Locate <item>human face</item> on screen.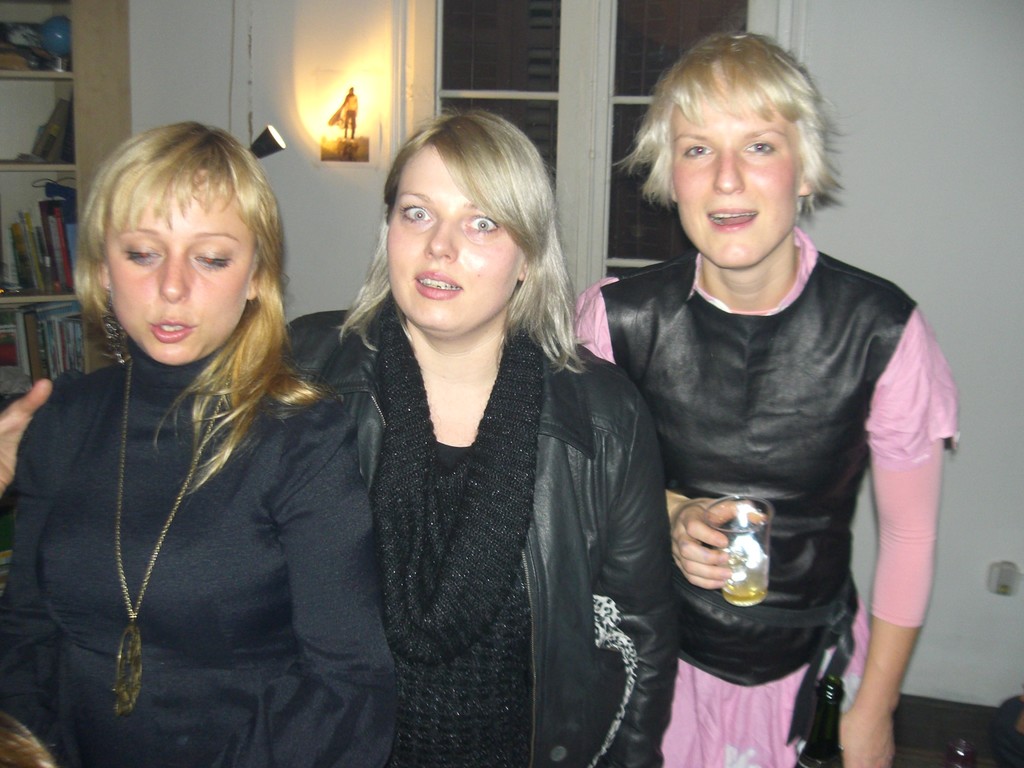
On screen at 668 70 802 271.
